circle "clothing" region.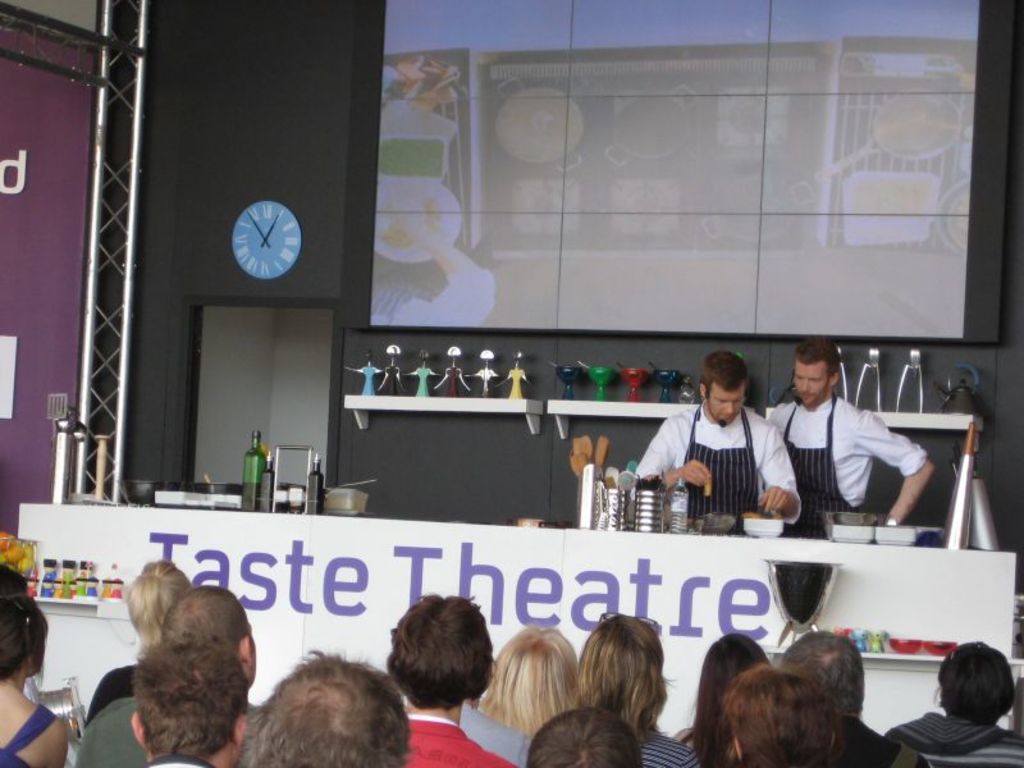
Region: 148 754 210 767.
